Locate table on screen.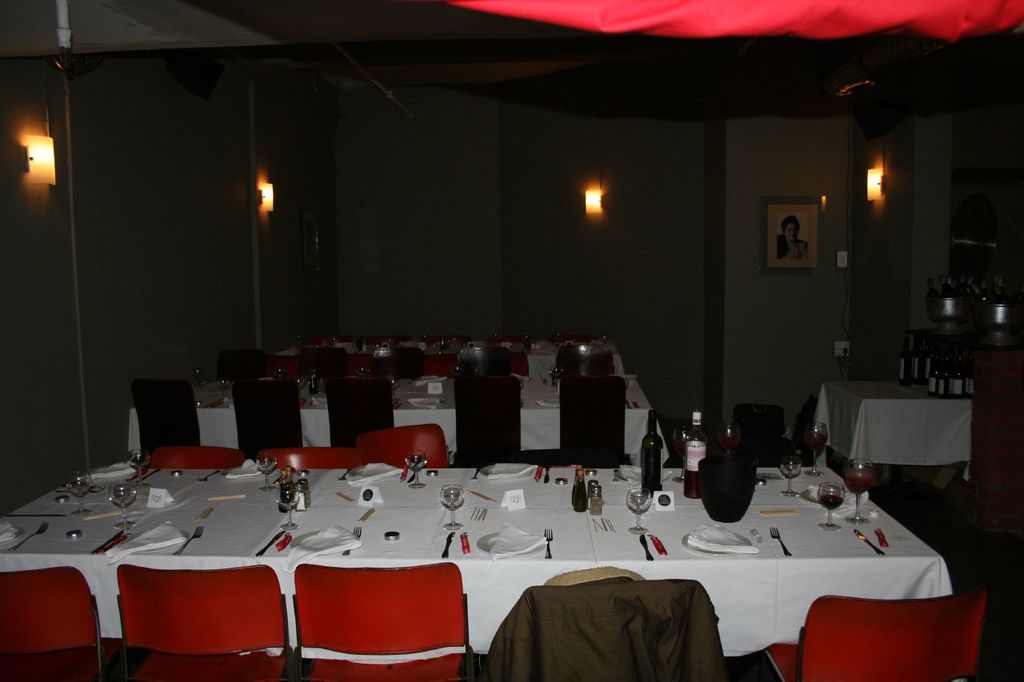
On screen at crop(803, 373, 980, 485).
